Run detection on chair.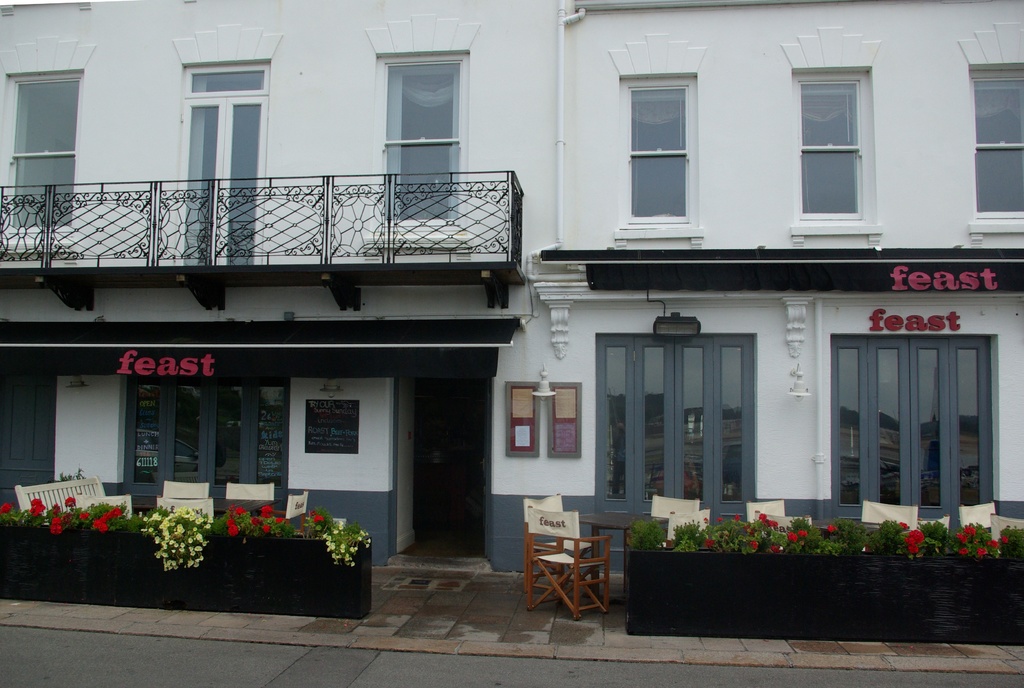
Result: locate(652, 491, 700, 530).
